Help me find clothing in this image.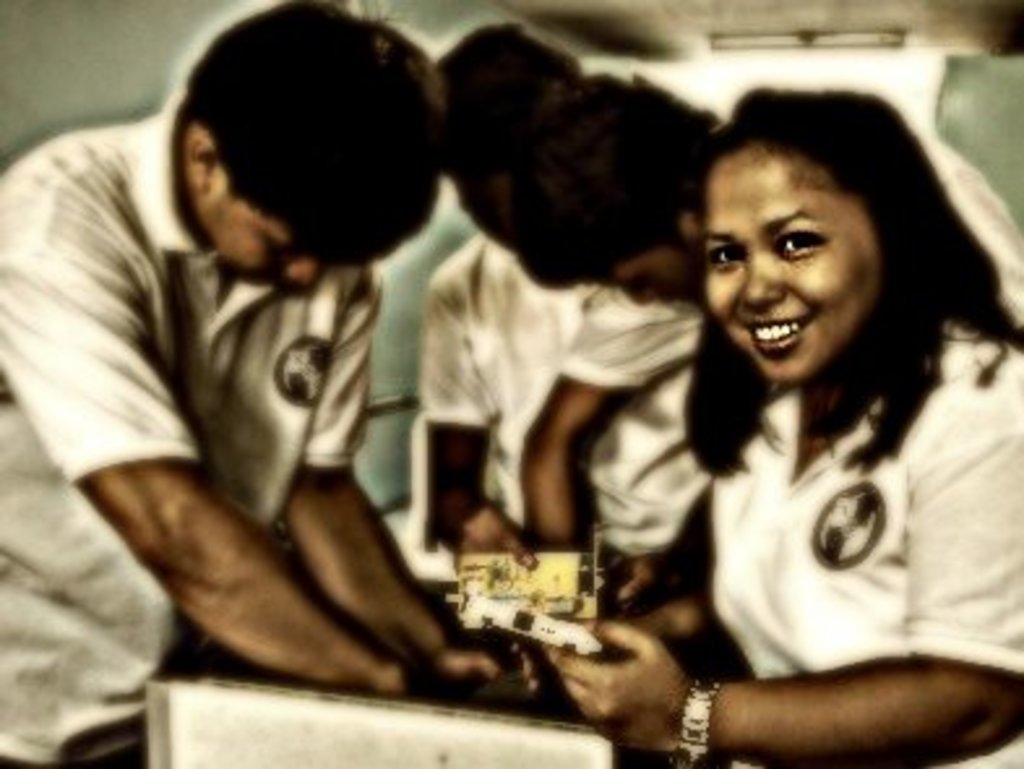
Found it: crop(420, 229, 589, 540).
